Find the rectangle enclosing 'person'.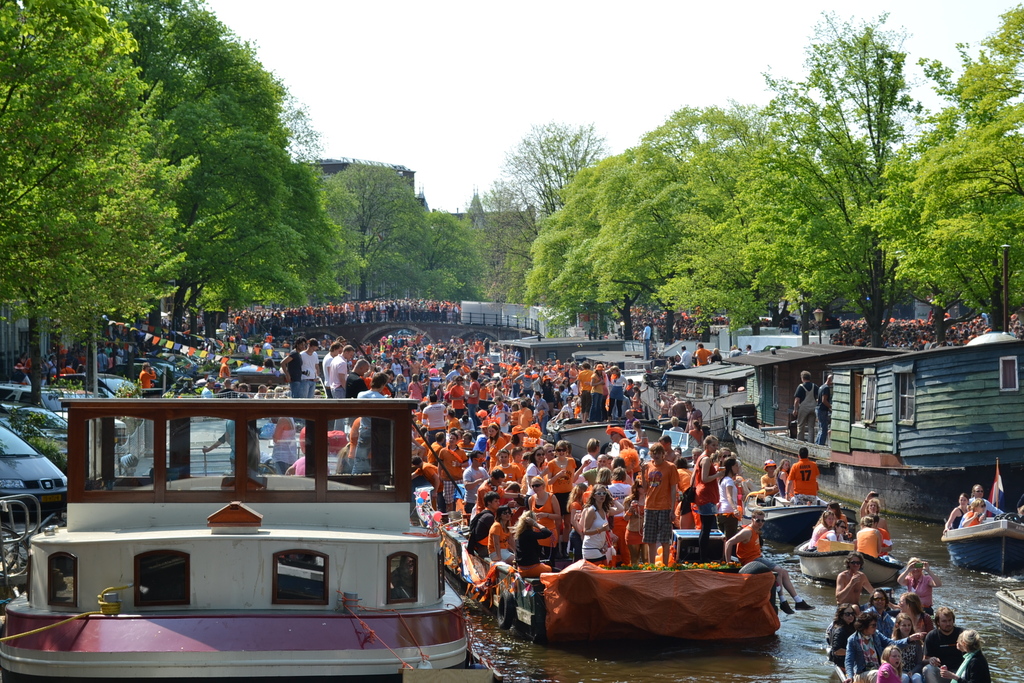
<box>726,509,815,613</box>.
